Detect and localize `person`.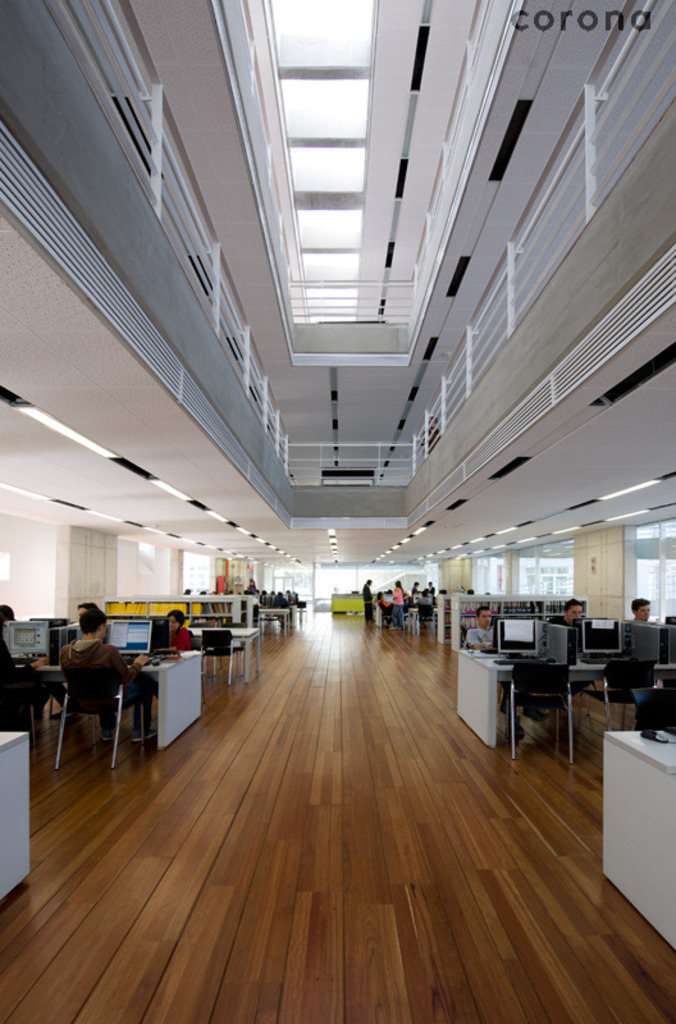
Localized at select_region(425, 580, 433, 595).
